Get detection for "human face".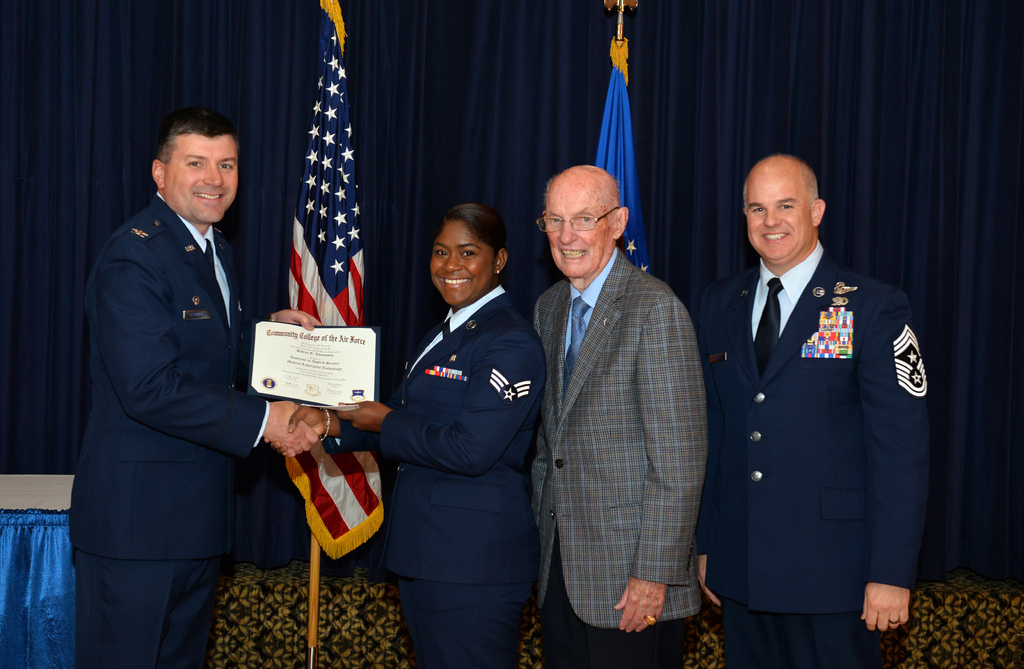
Detection: region(433, 216, 488, 305).
